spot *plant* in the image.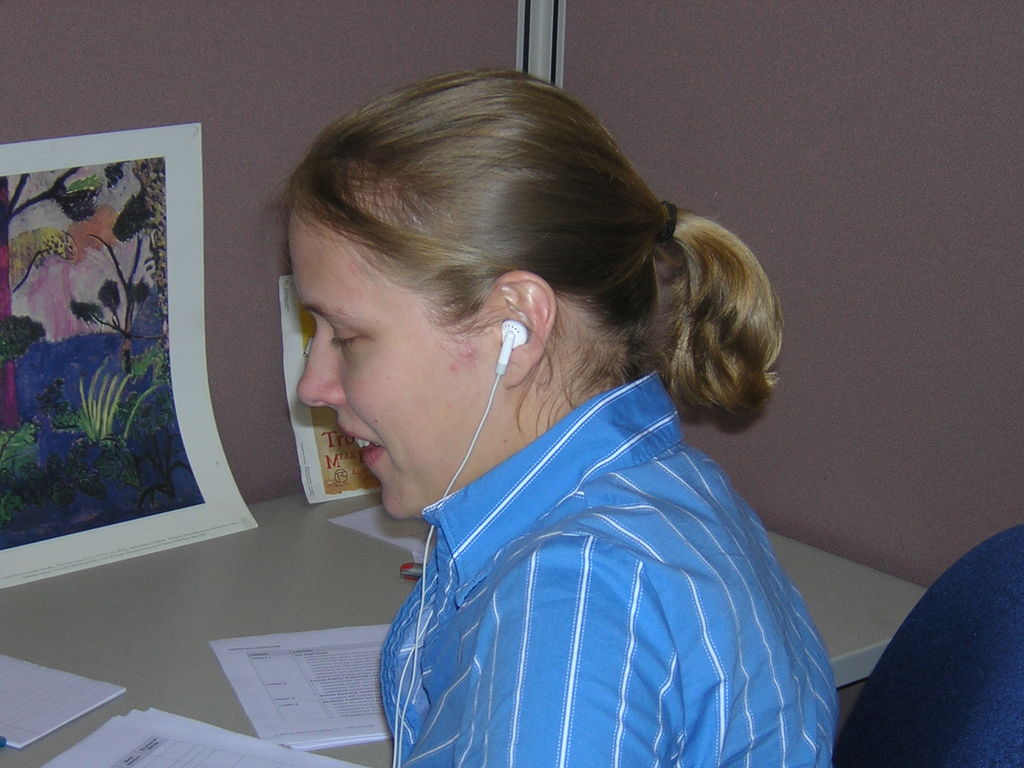
*plant* found at pyautogui.locateOnScreen(76, 365, 162, 445).
